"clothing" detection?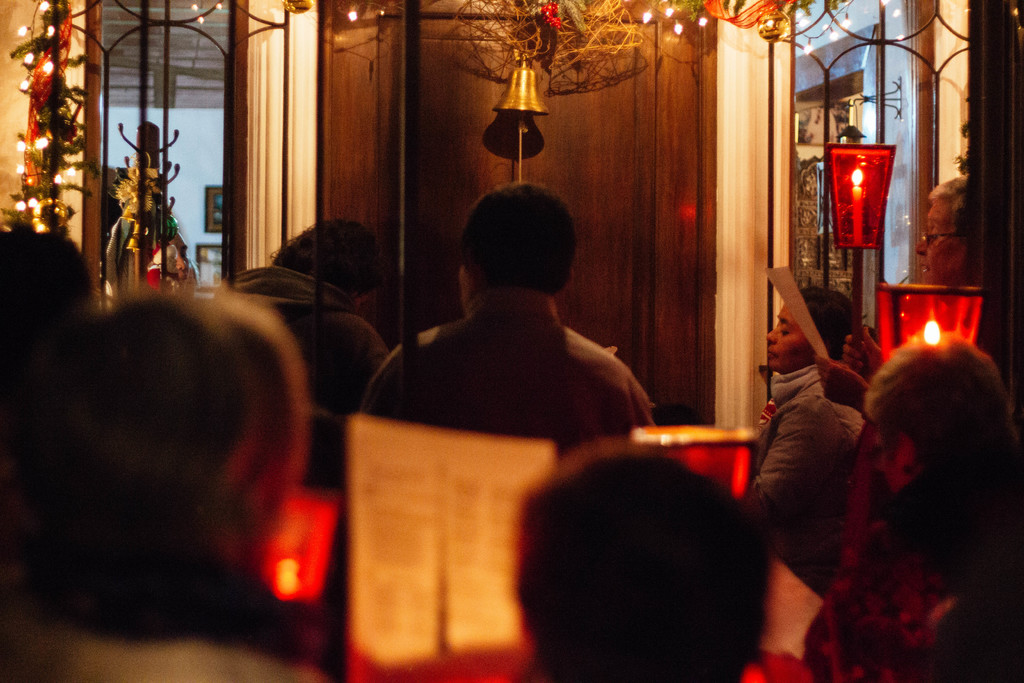
0, 544, 327, 682
